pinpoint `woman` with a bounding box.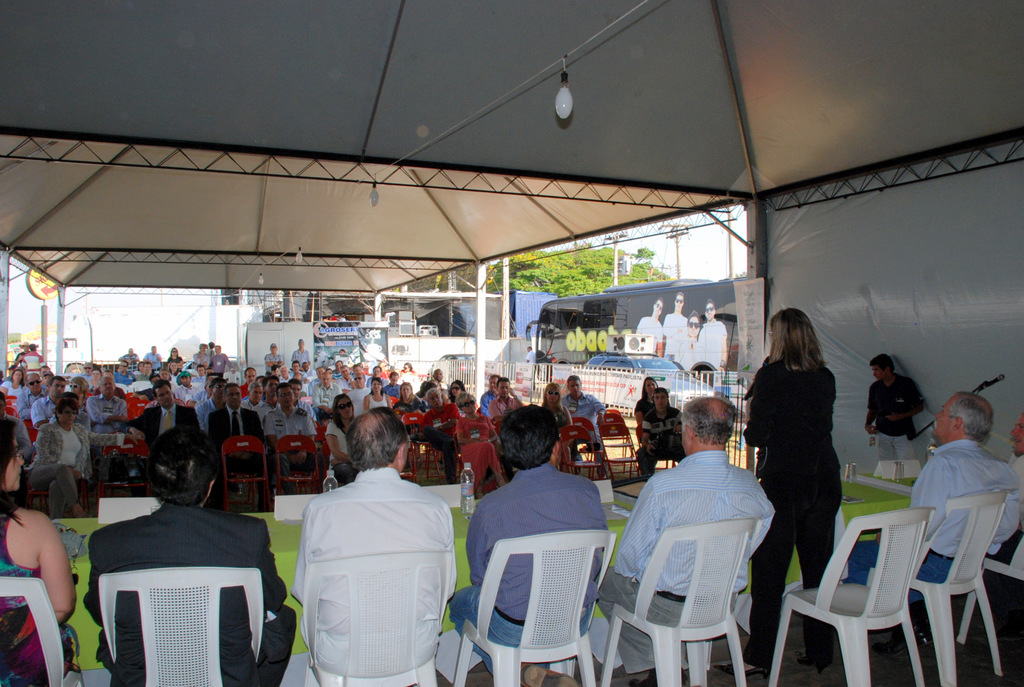
(x1=8, y1=352, x2=24, y2=372).
